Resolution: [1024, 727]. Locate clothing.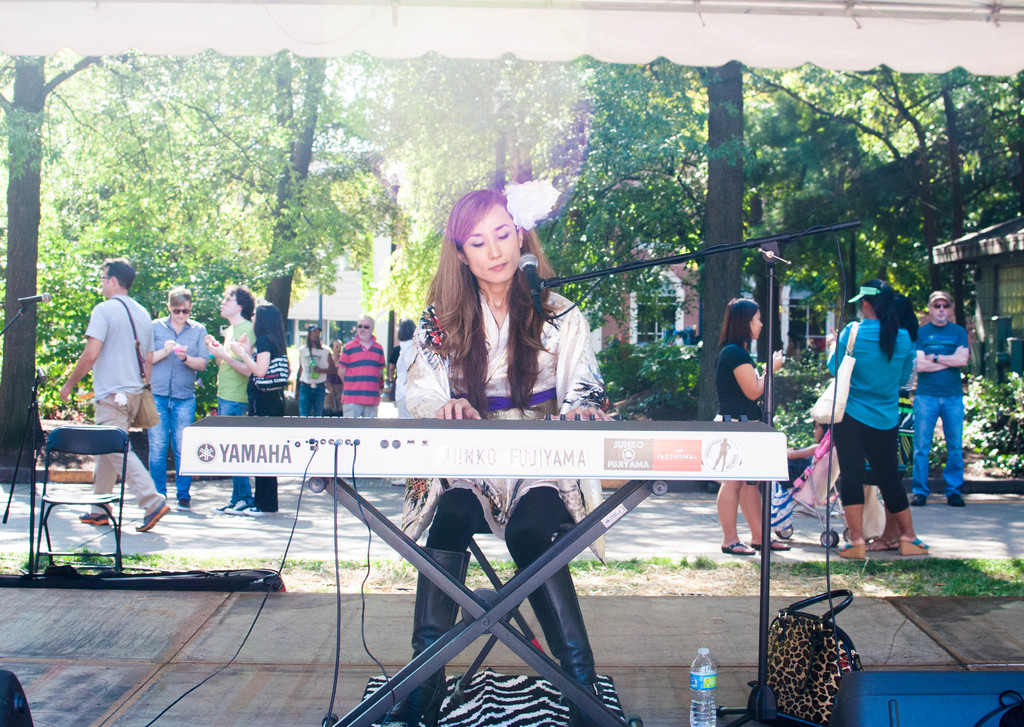
830 316 915 516.
